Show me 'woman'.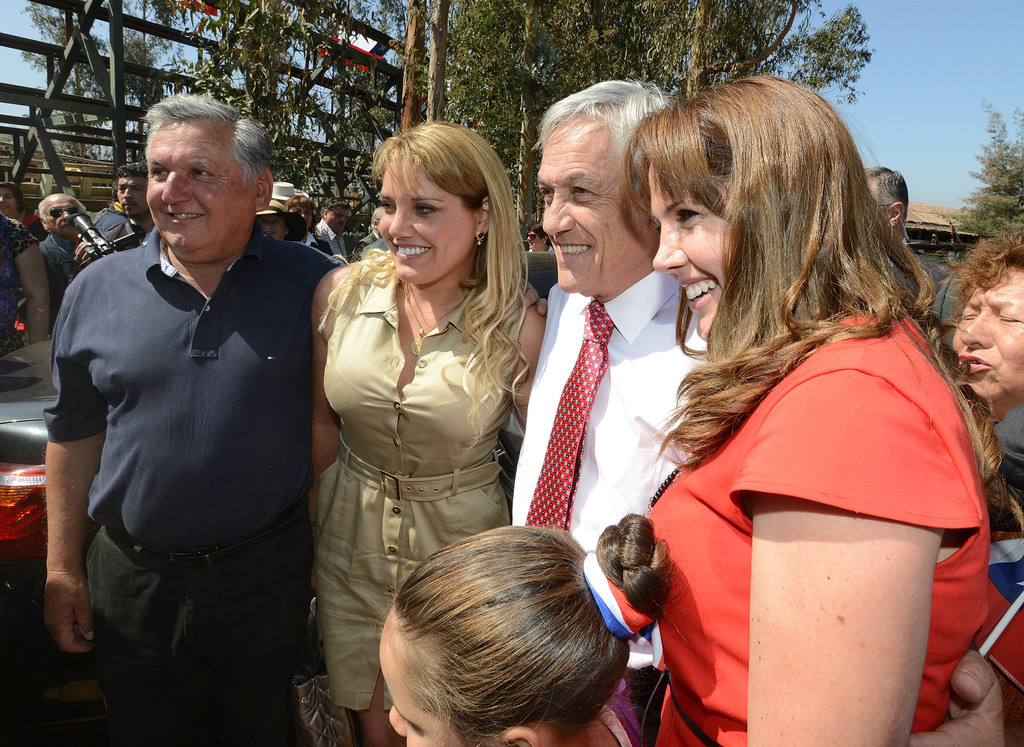
'woman' is here: [x1=255, y1=198, x2=312, y2=242].
